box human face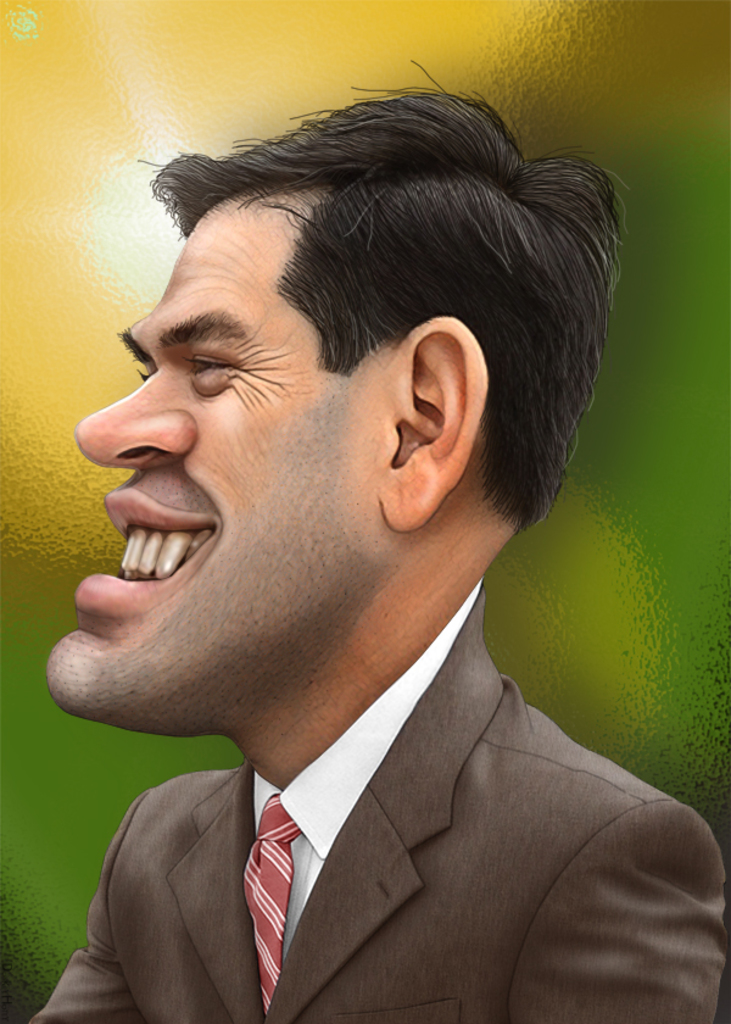
[45, 202, 384, 723]
